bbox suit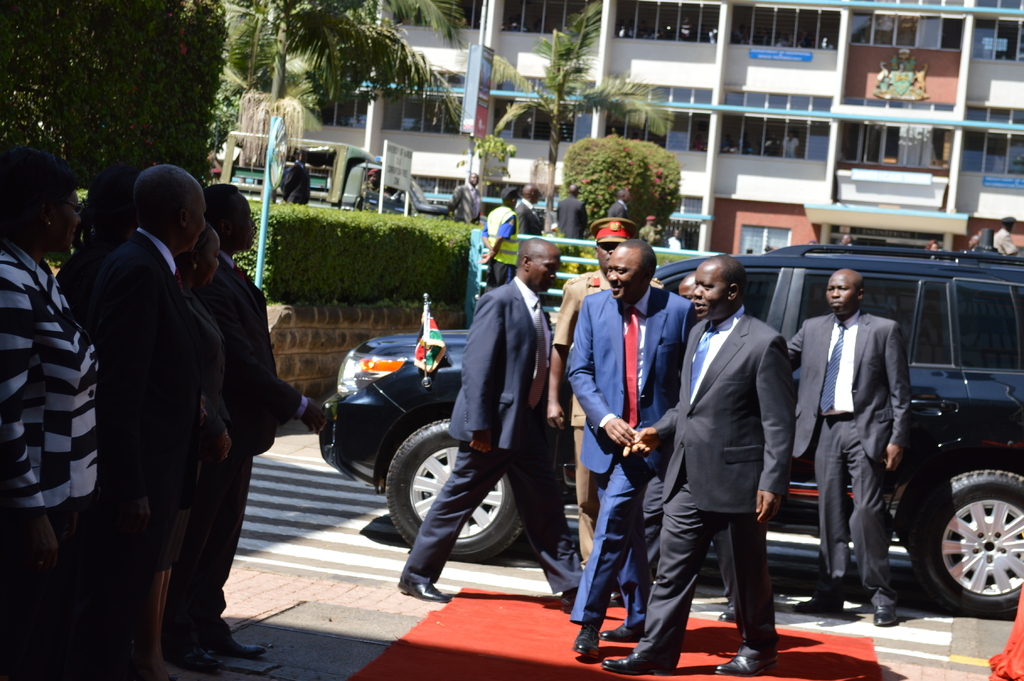
pyautogui.locateOnScreen(88, 228, 204, 680)
